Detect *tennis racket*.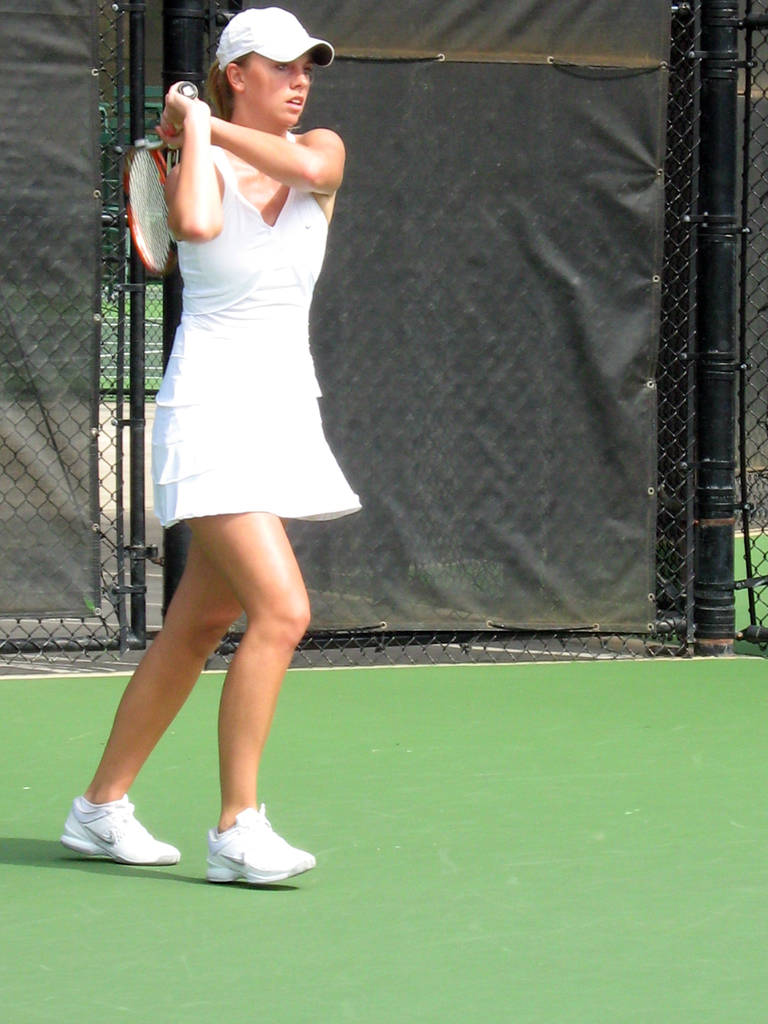
Detected at 117:81:199:272.
